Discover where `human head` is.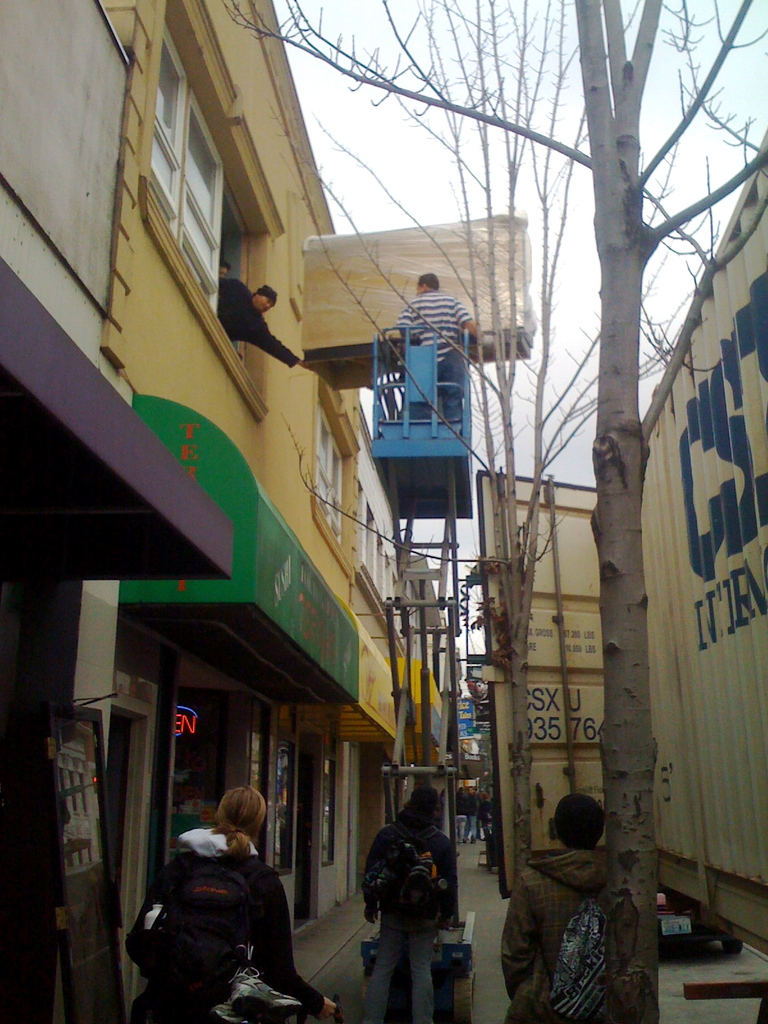
Discovered at box(255, 285, 275, 314).
